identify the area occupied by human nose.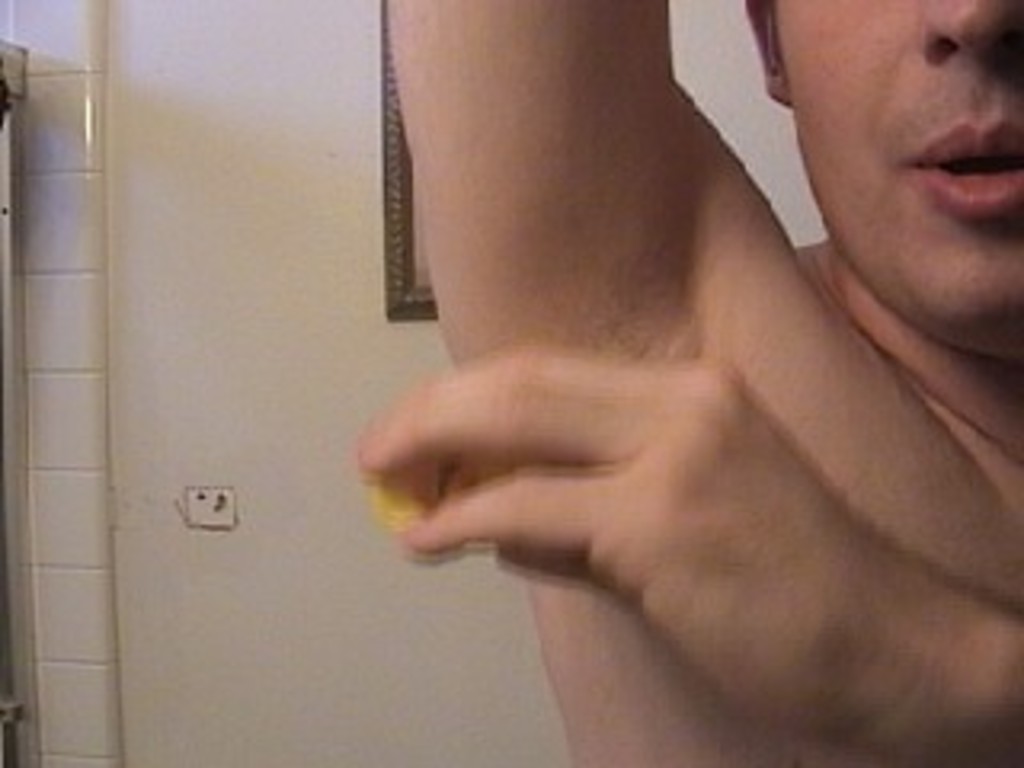
Area: 918,0,1021,58.
